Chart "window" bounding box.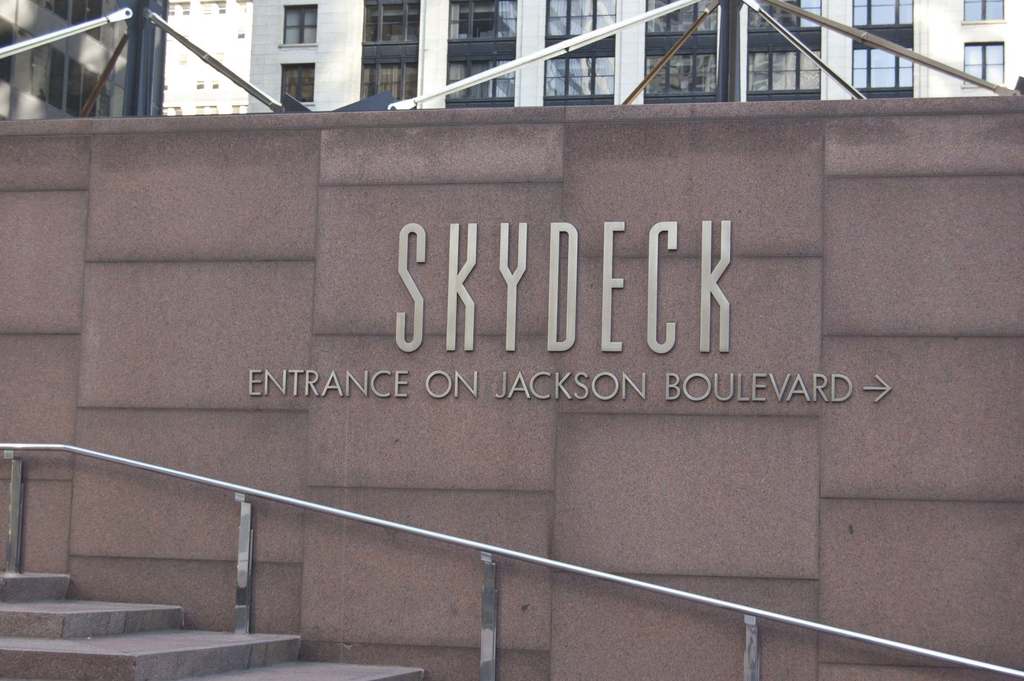
Charted: locate(280, 6, 316, 47).
